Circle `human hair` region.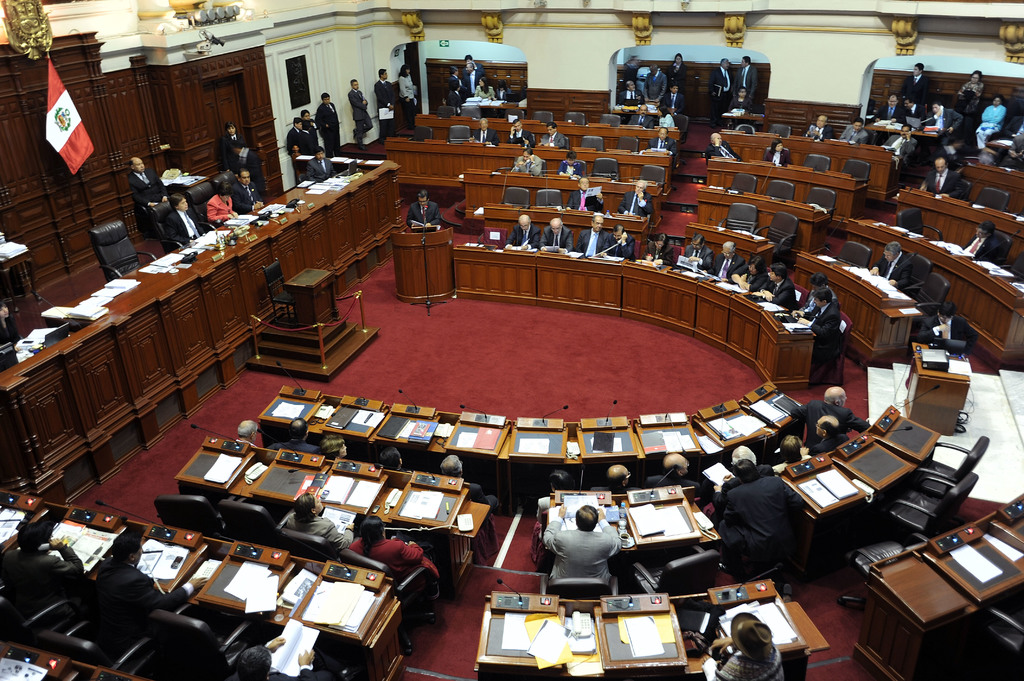
Region: [449,65,457,76].
